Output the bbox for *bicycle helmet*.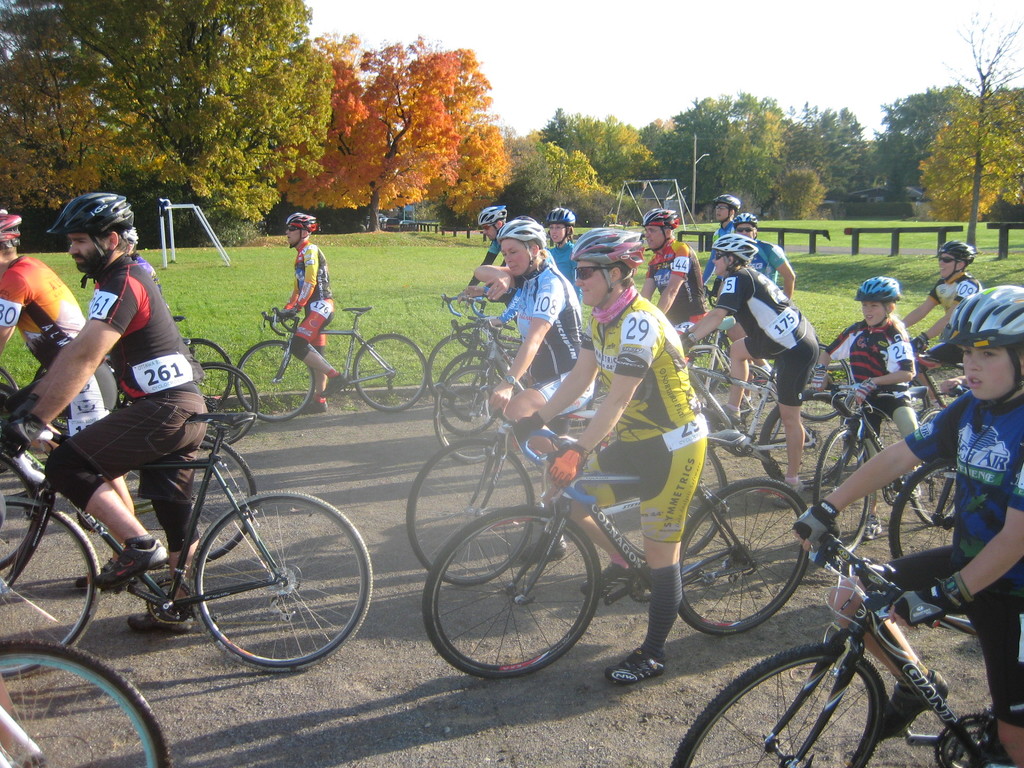
<bbox>568, 229, 641, 301</bbox>.
